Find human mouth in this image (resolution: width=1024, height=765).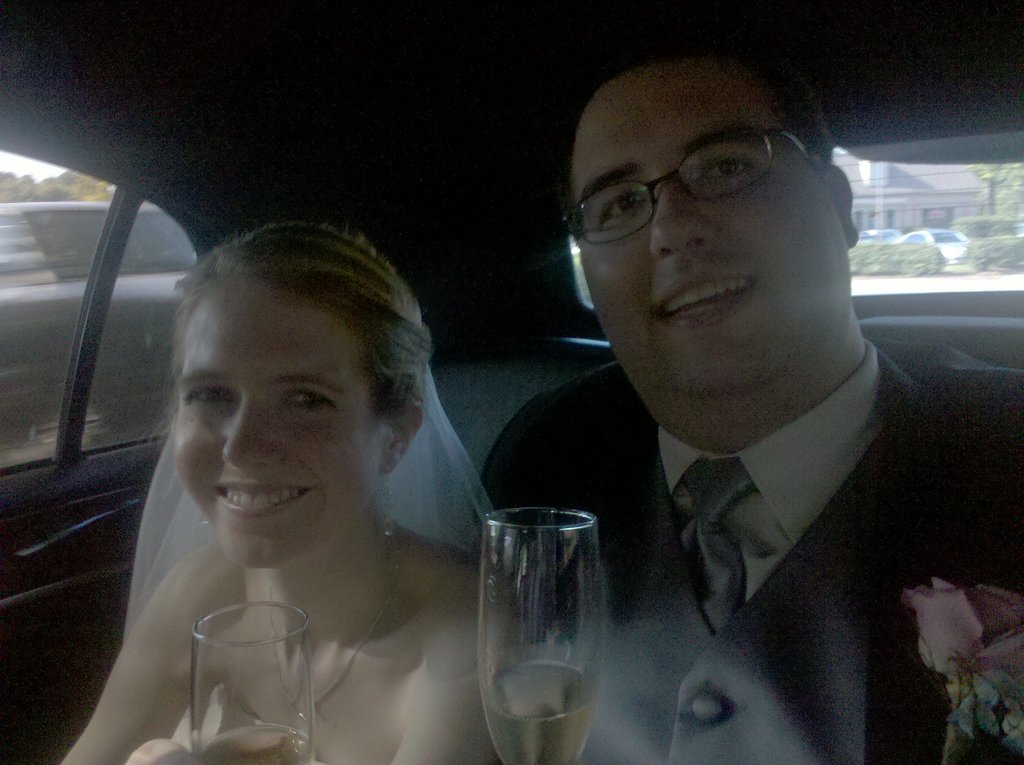
{"left": 205, "top": 476, "right": 318, "bottom": 521}.
